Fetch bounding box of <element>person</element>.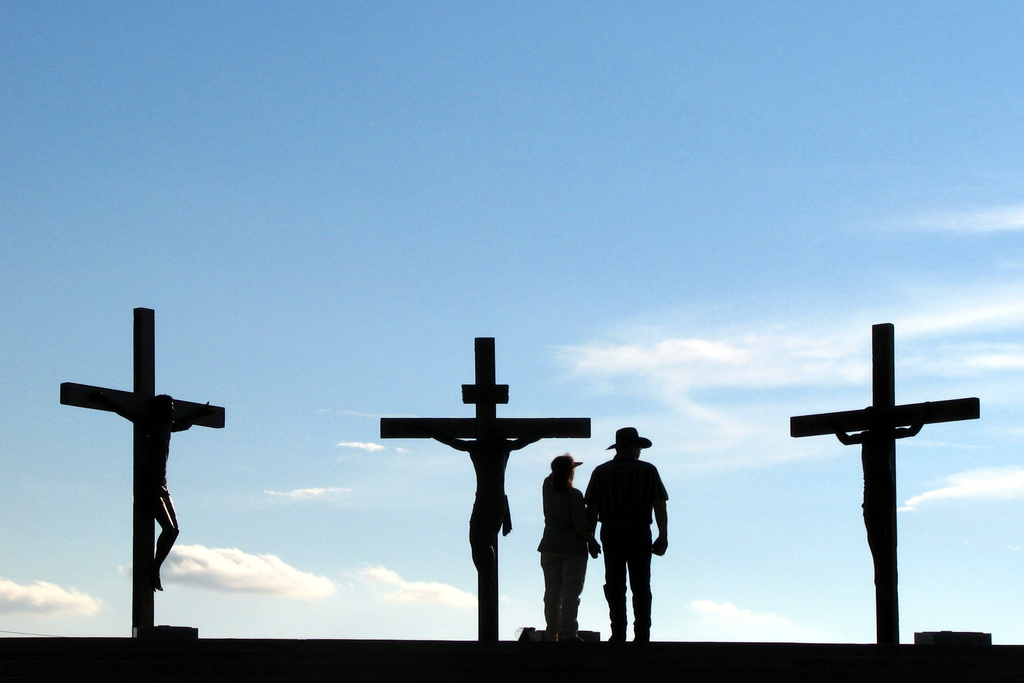
Bbox: box=[600, 438, 676, 639].
